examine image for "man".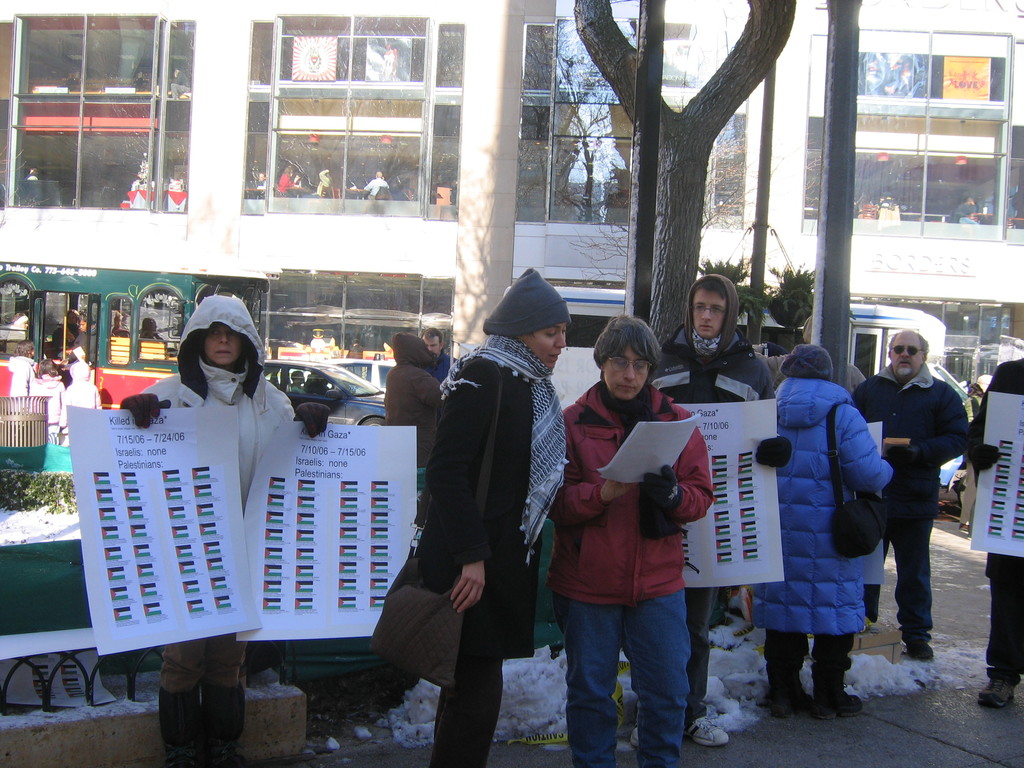
Examination result: pyautogui.locateOnScreen(70, 309, 99, 363).
